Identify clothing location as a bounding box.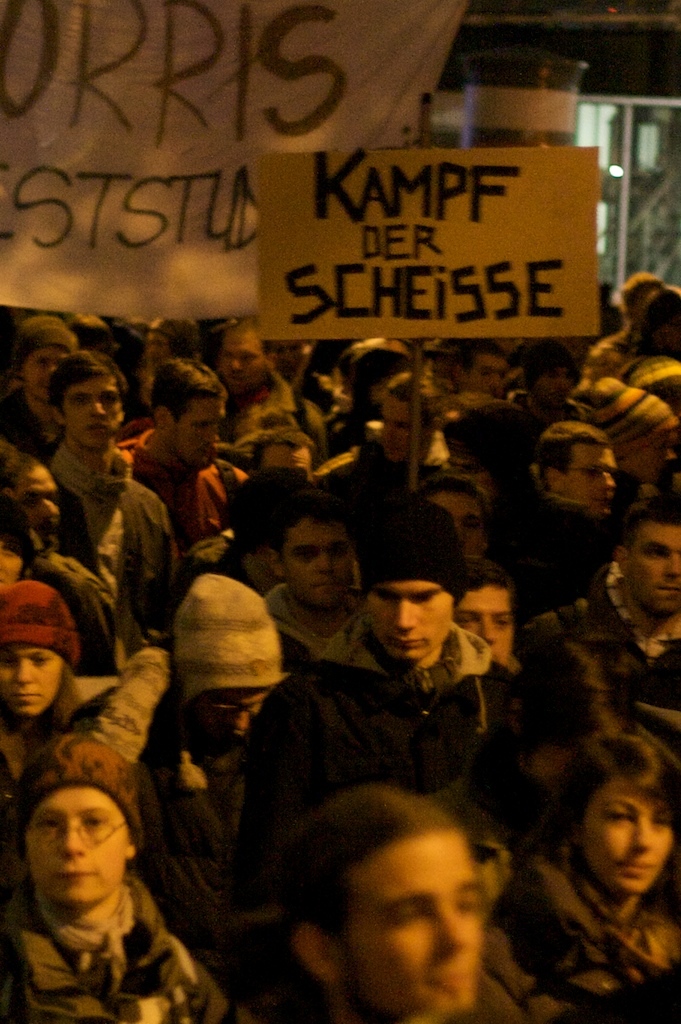
(512,845,680,1019).
